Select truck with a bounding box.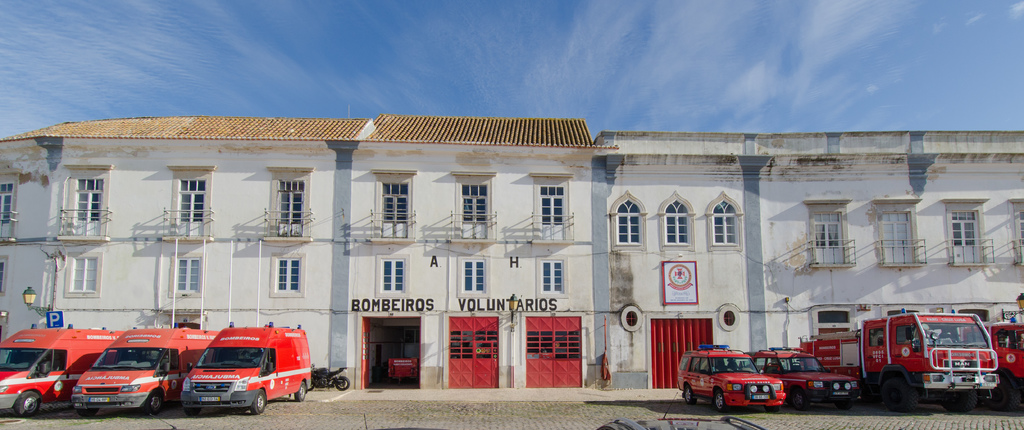
(x1=842, y1=306, x2=1011, y2=412).
